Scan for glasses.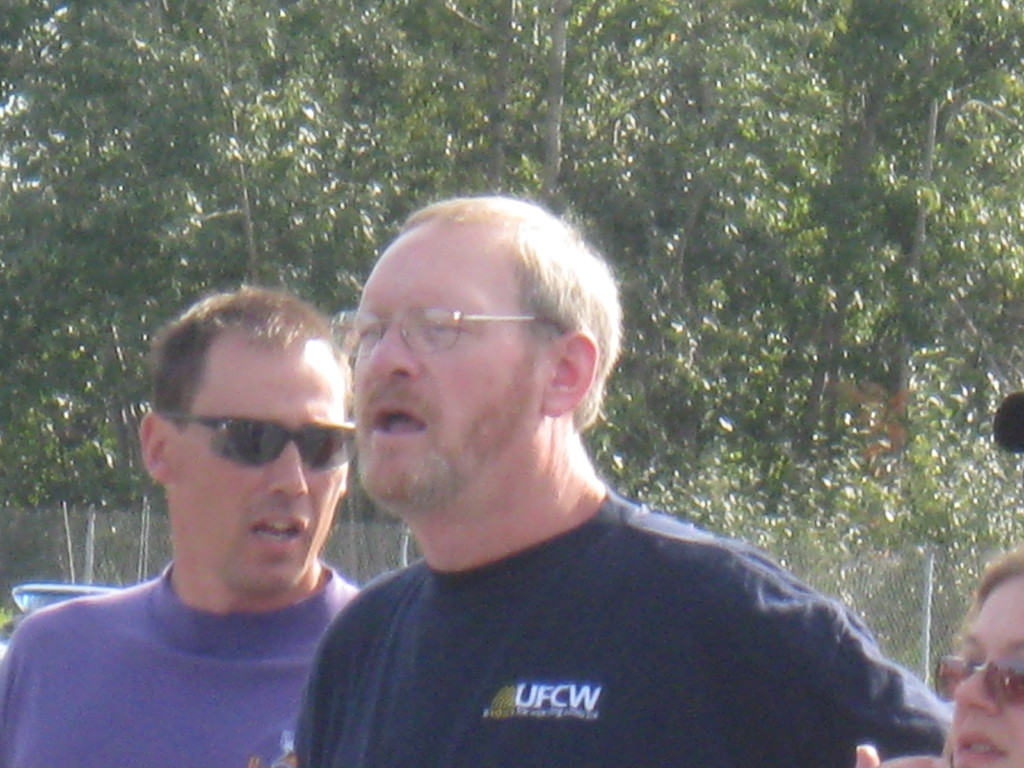
Scan result: (327, 301, 536, 355).
